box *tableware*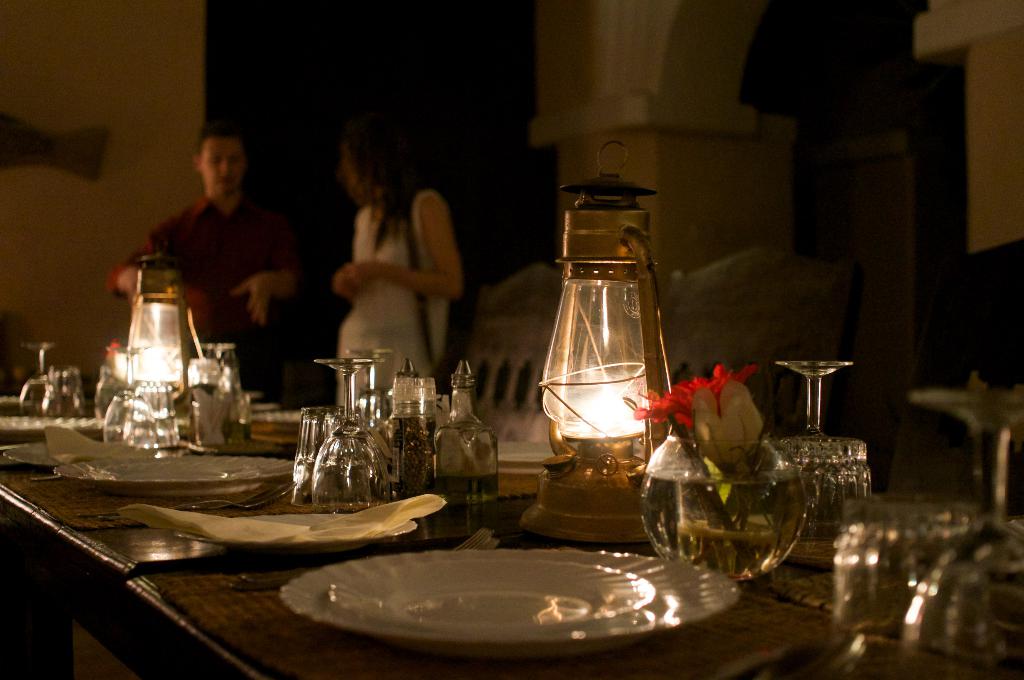
bbox=(203, 337, 248, 447)
